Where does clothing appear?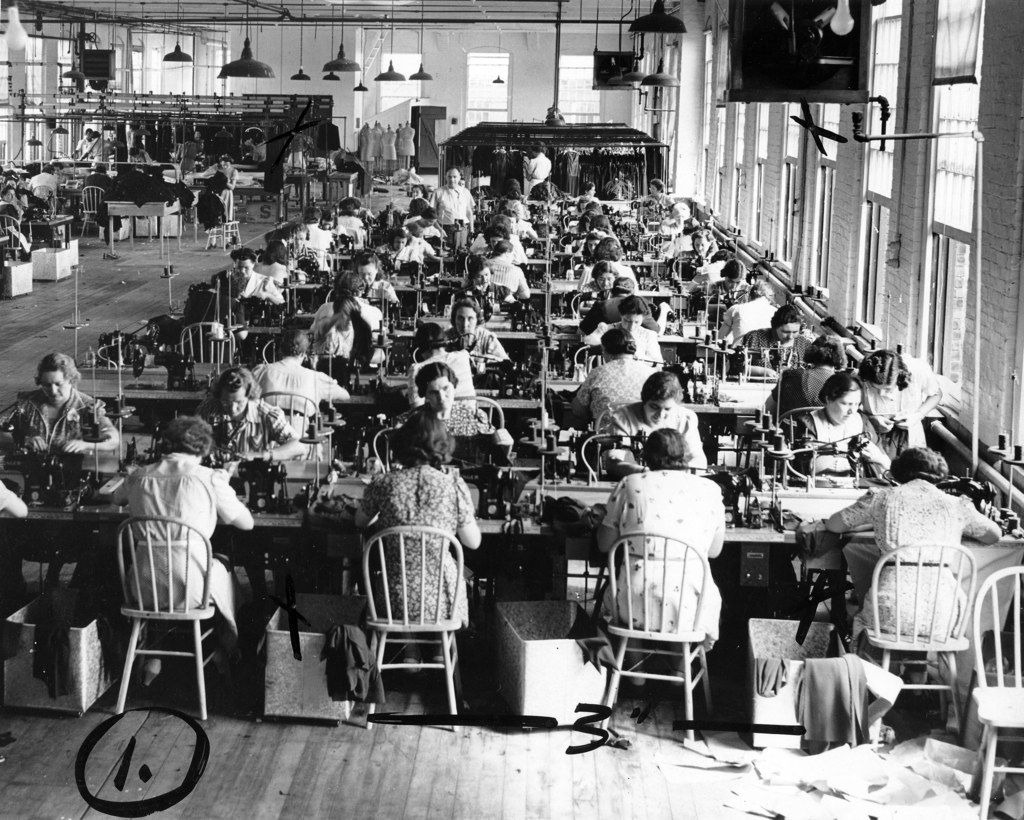
Appears at (left=433, top=182, right=467, bottom=233).
